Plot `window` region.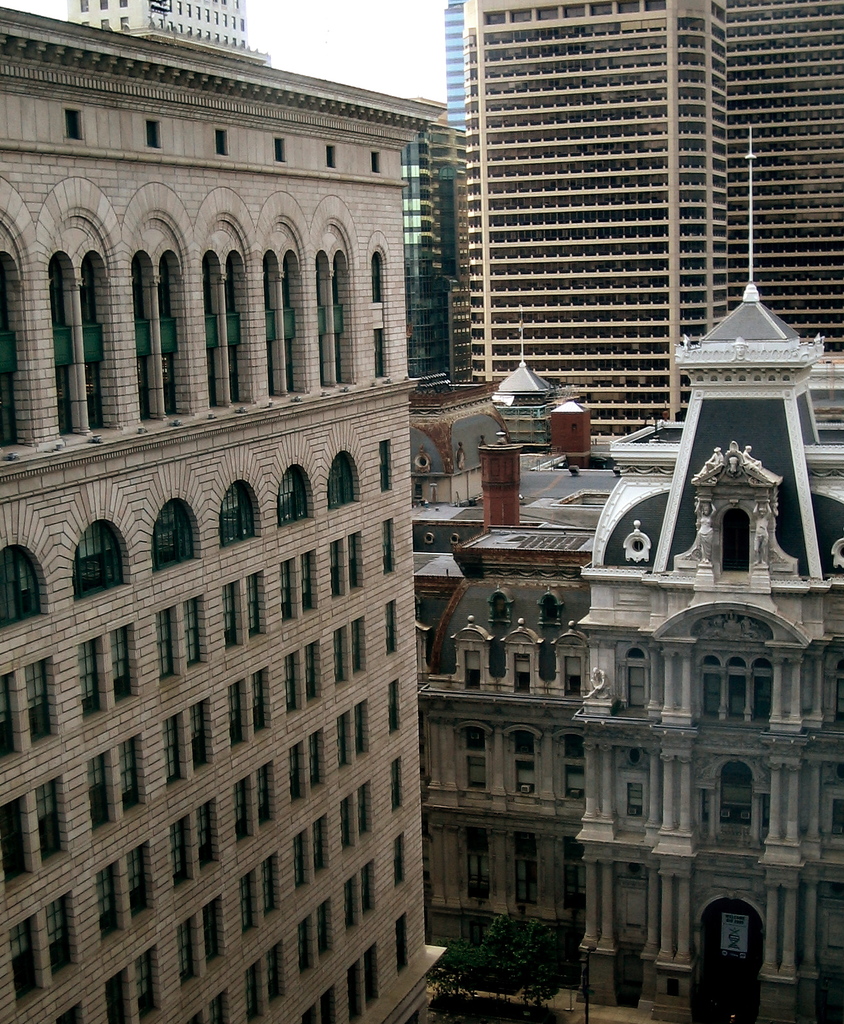
Plotted at bbox=[134, 948, 159, 1023].
